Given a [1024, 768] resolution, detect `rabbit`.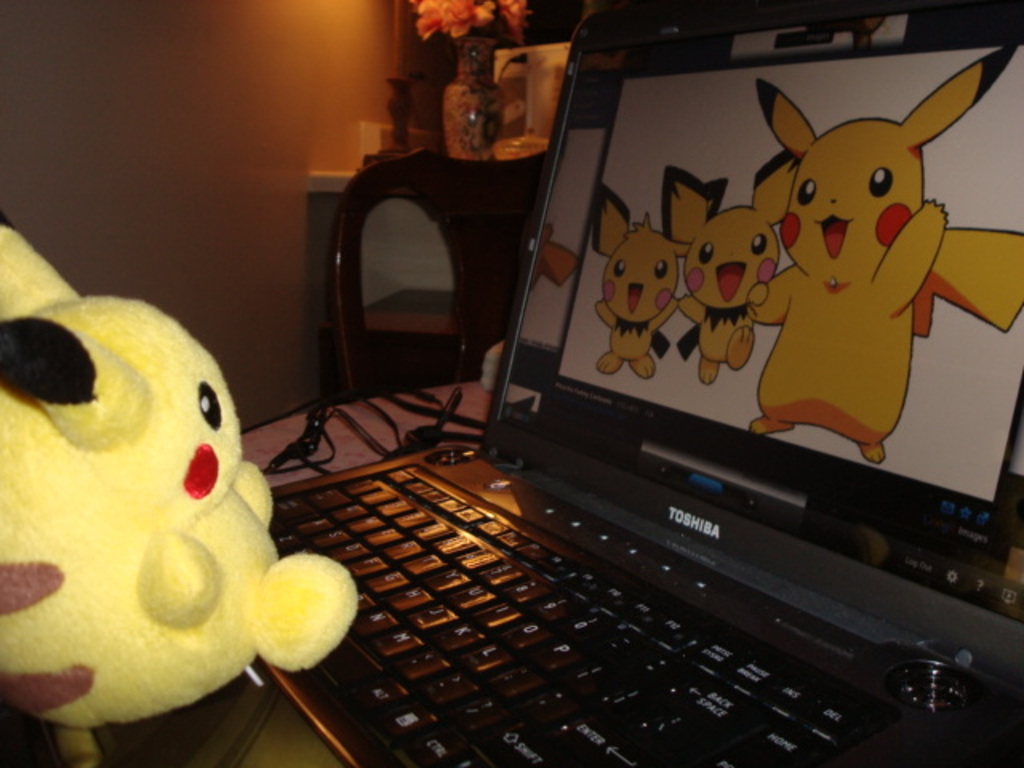
crop(0, 229, 358, 766).
